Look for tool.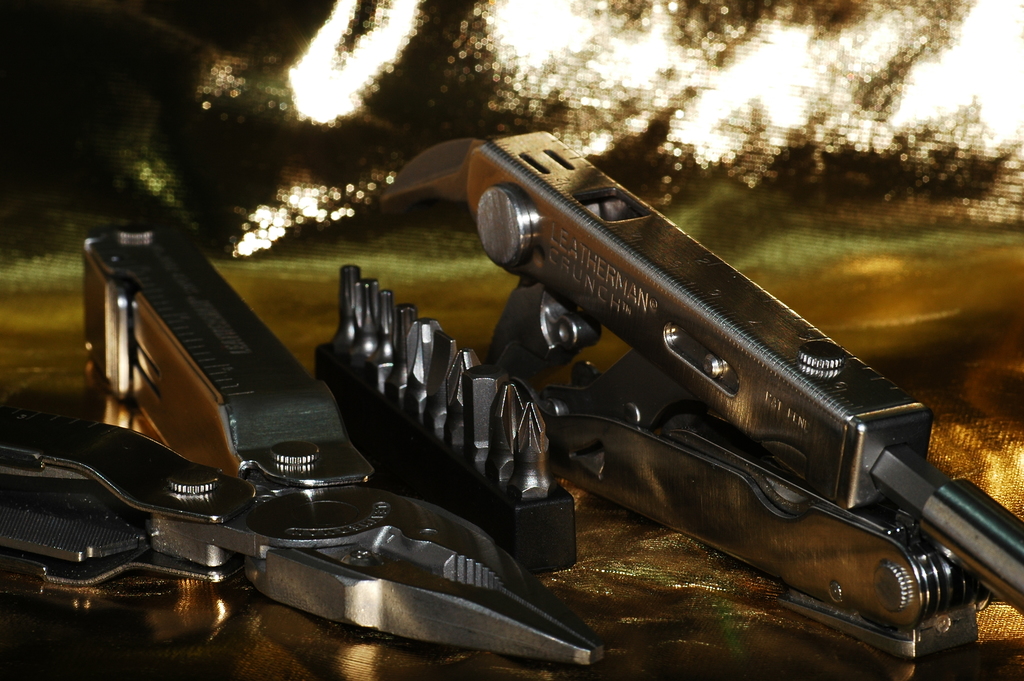
Found: box=[0, 218, 607, 677].
